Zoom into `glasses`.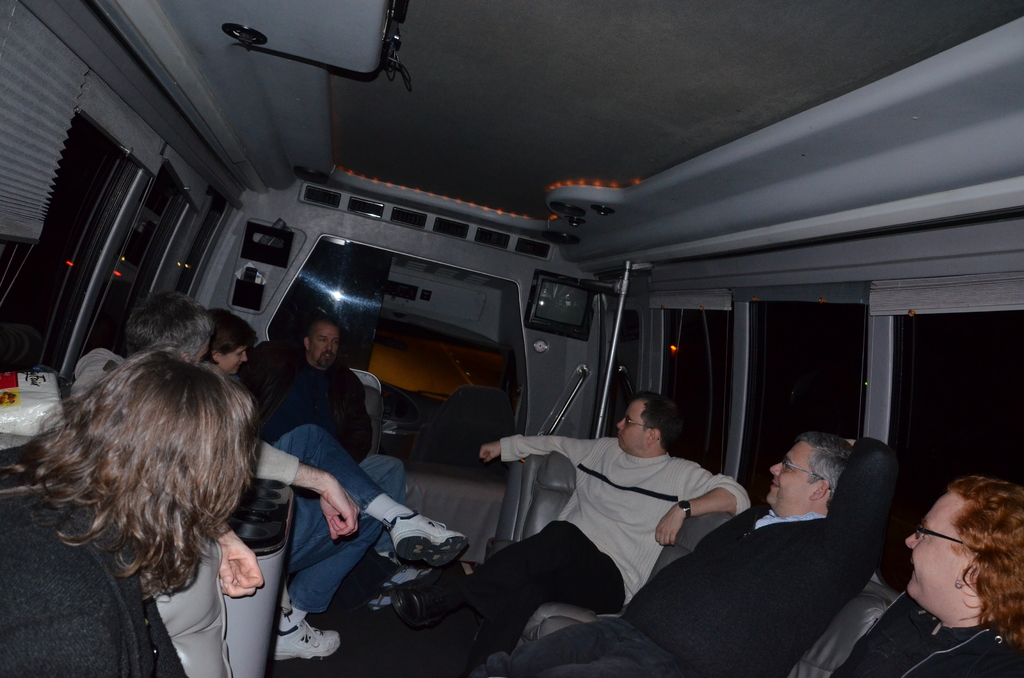
Zoom target: detection(619, 417, 661, 441).
